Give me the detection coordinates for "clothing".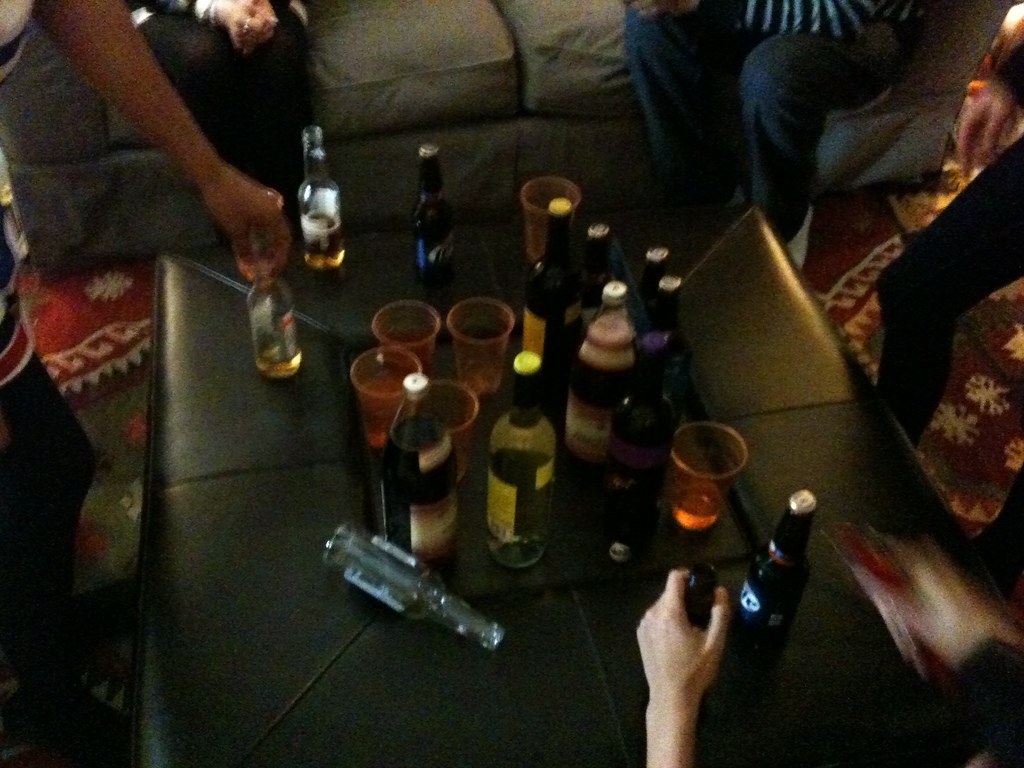
128, 0, 322, 224.
